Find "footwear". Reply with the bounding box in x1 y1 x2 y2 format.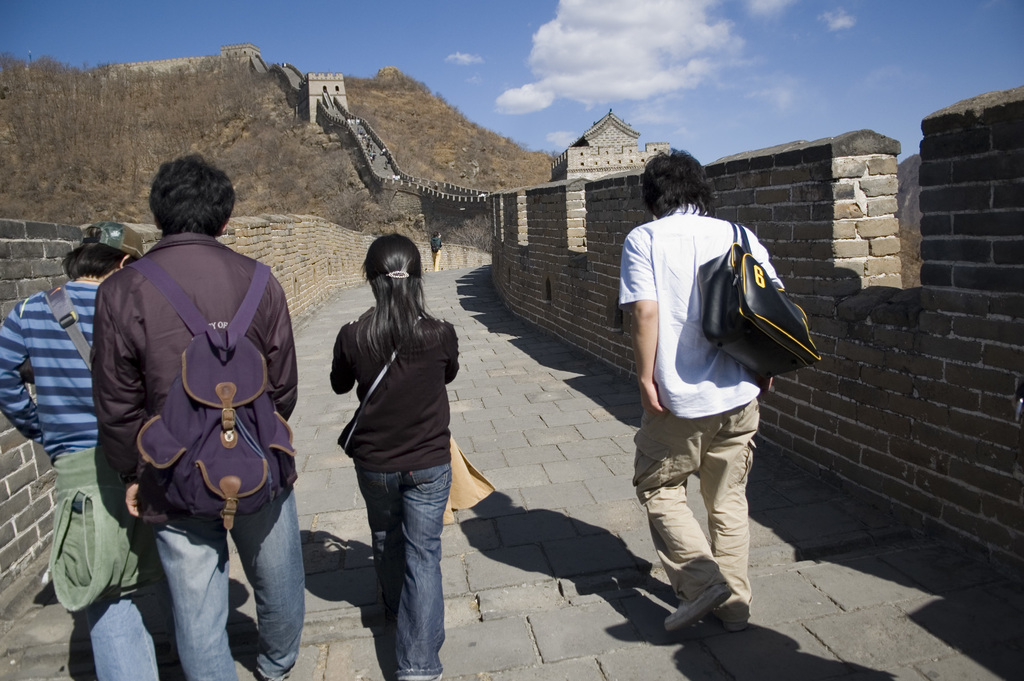
666 580 722 640.
